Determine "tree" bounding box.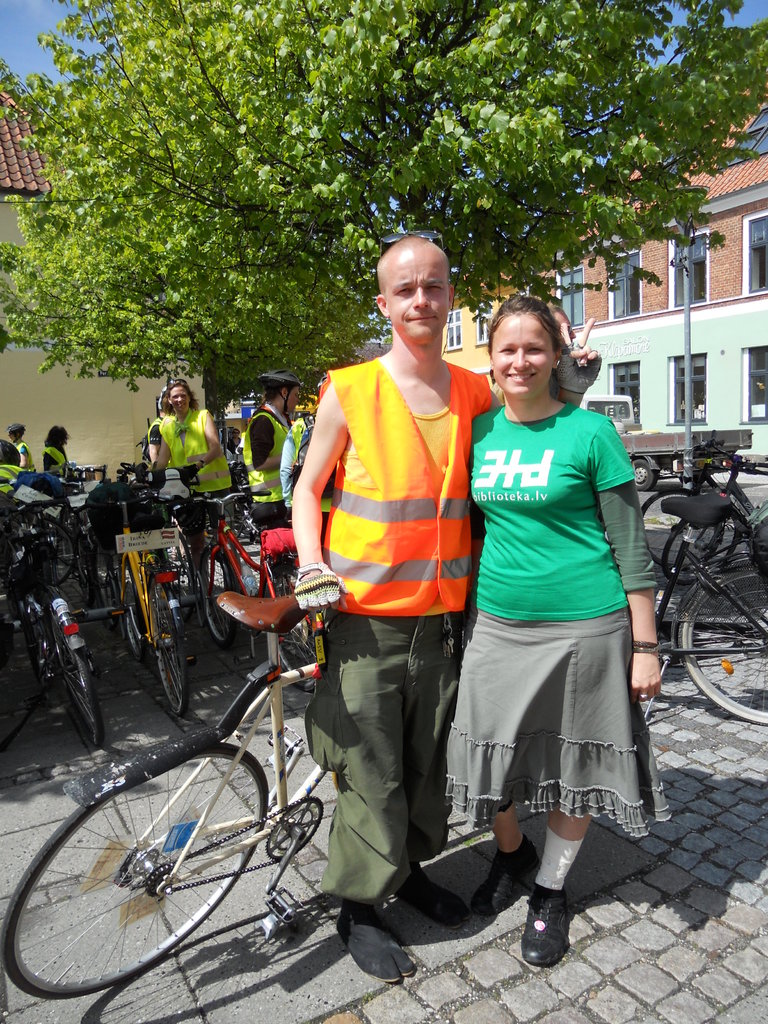
Determined: locate(0, 0, 767, 419).
